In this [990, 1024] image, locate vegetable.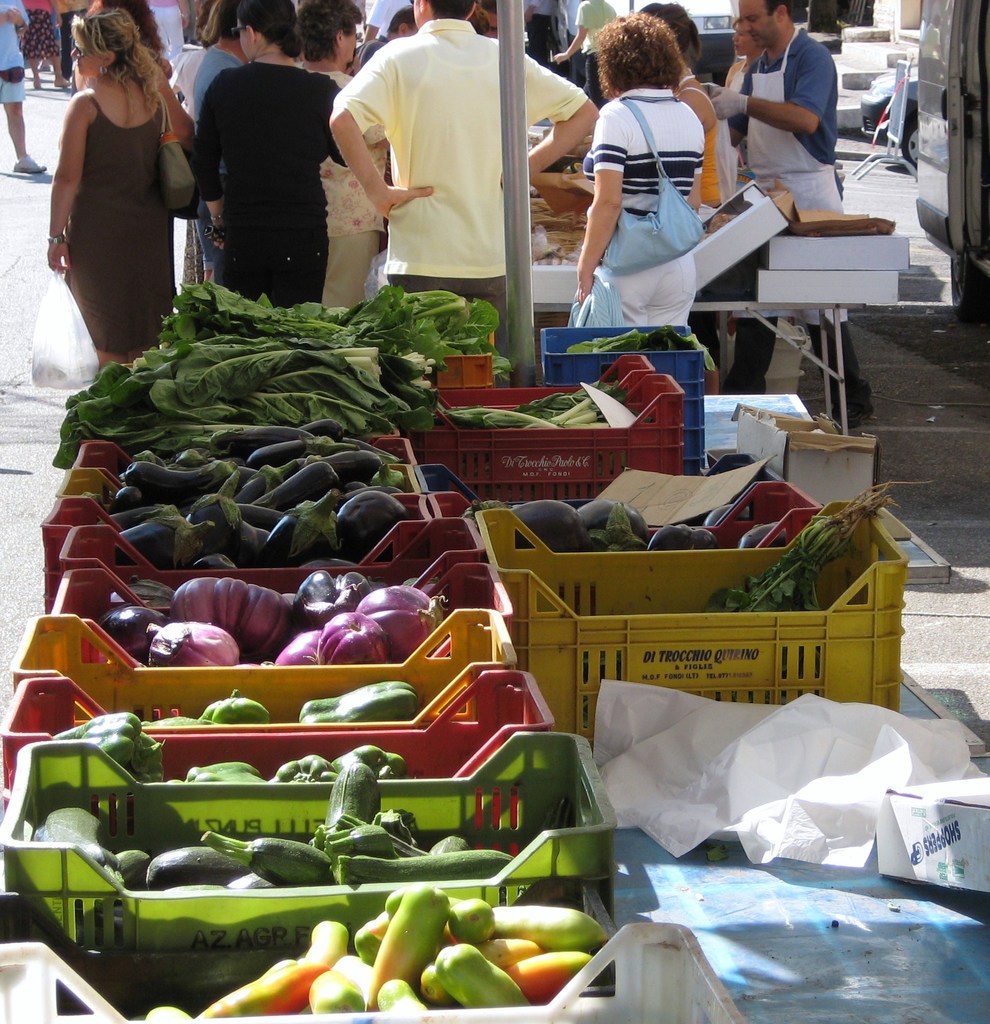
Bounding box: pyautogui.locateOnScreen(298, 682, 415, 732).
